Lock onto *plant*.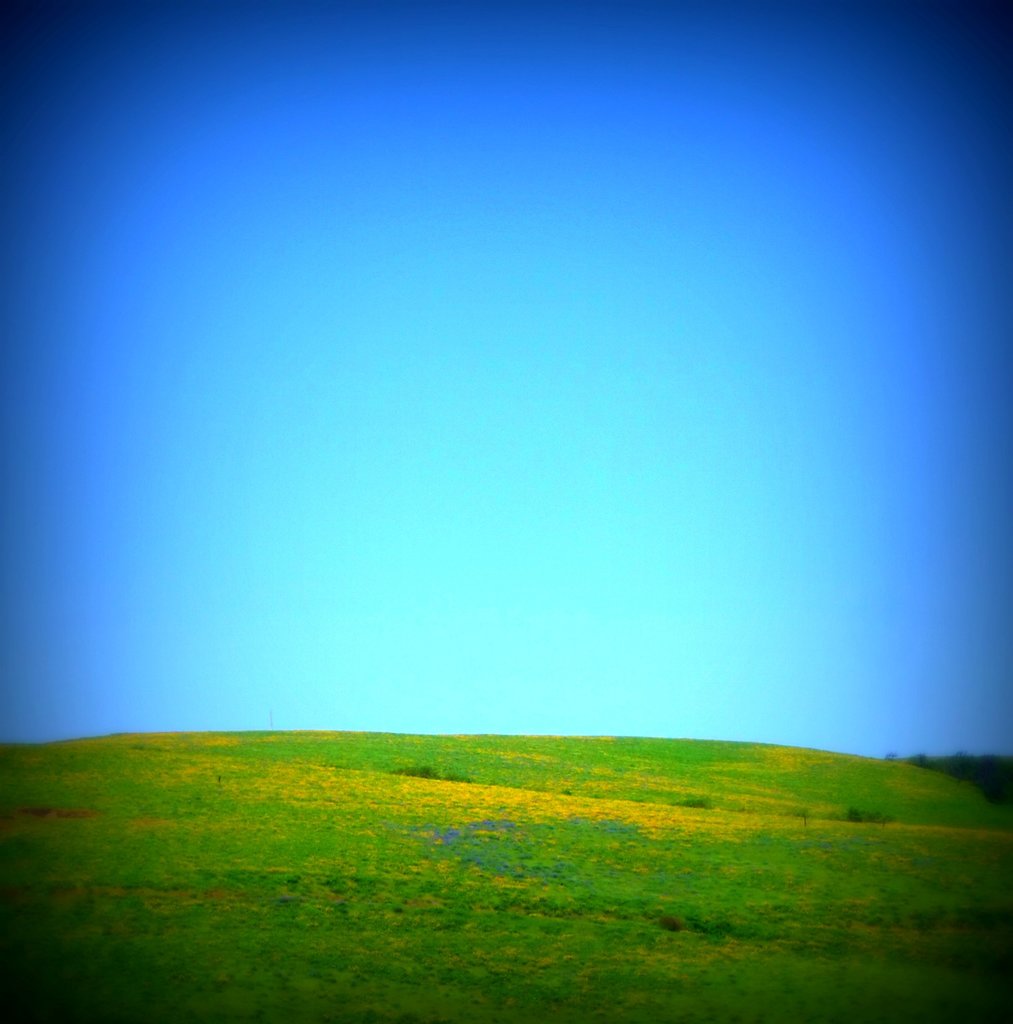
Locked: (0, 732, 1012, 1023).
